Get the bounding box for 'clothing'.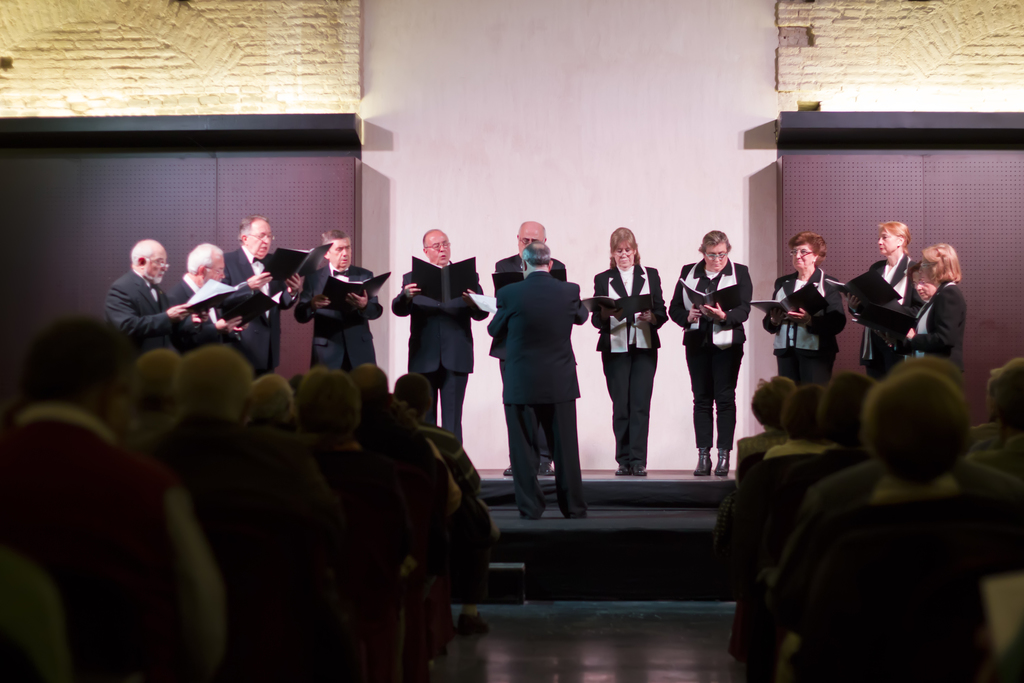
(758,432,843,462).
